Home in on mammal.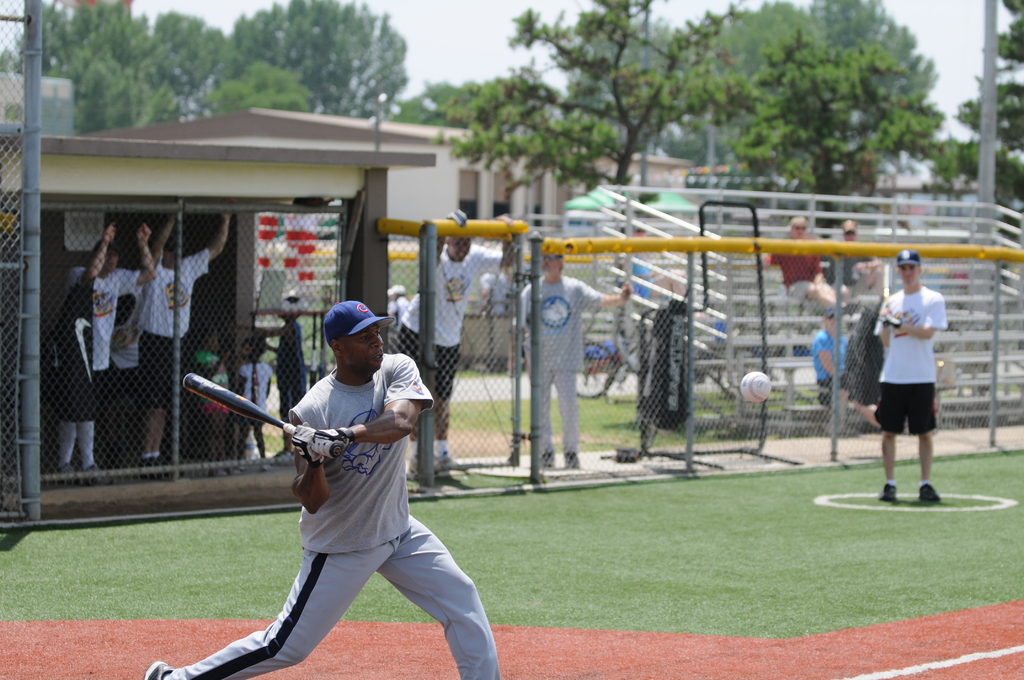
Homed in at box(268, 293, 312, 462).
